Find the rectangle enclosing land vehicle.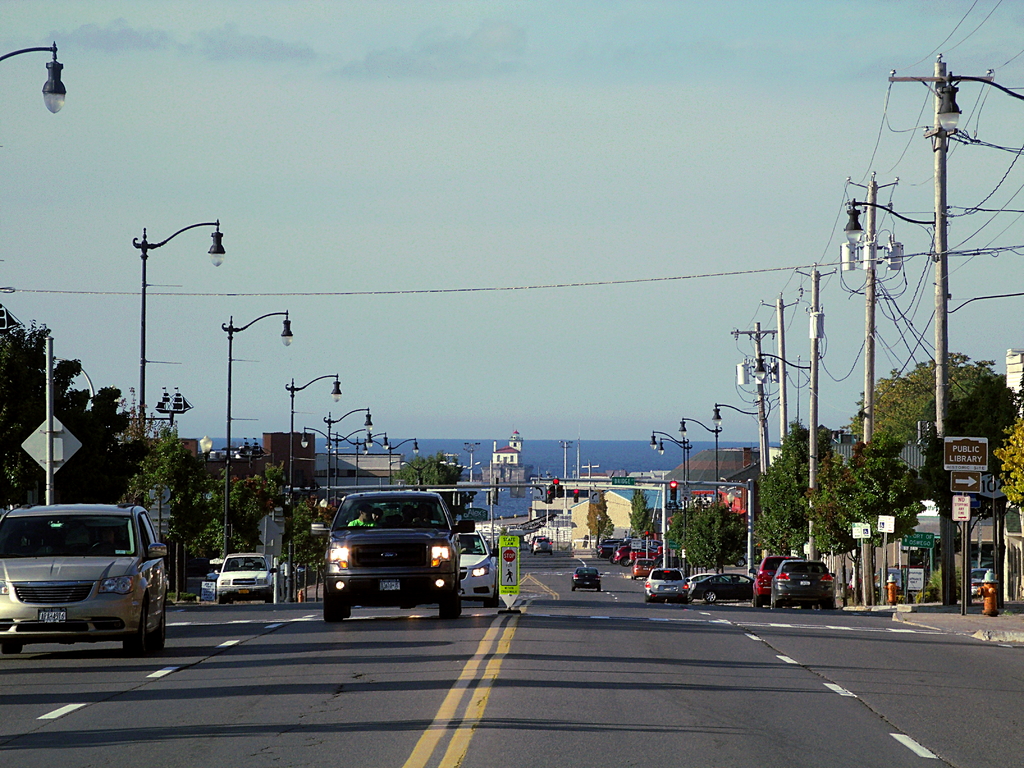
detection(596, 538, 629, 563).
